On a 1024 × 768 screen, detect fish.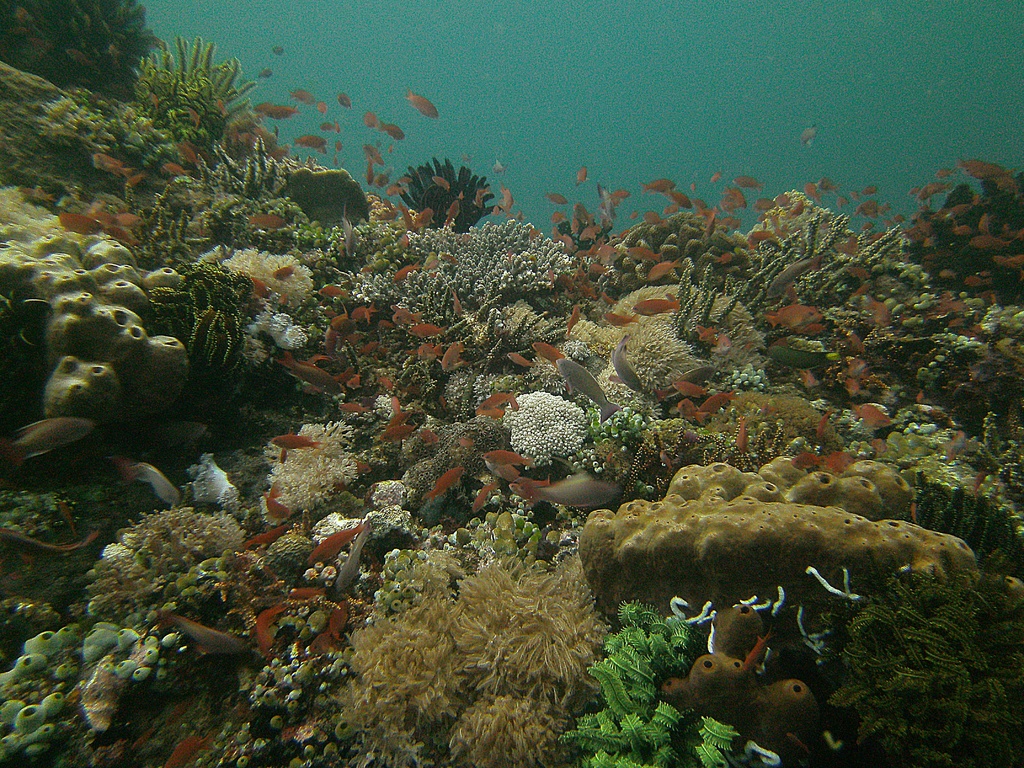
{"x1": 392, "y1": 259, "x2": 422, "y2": 283}.
